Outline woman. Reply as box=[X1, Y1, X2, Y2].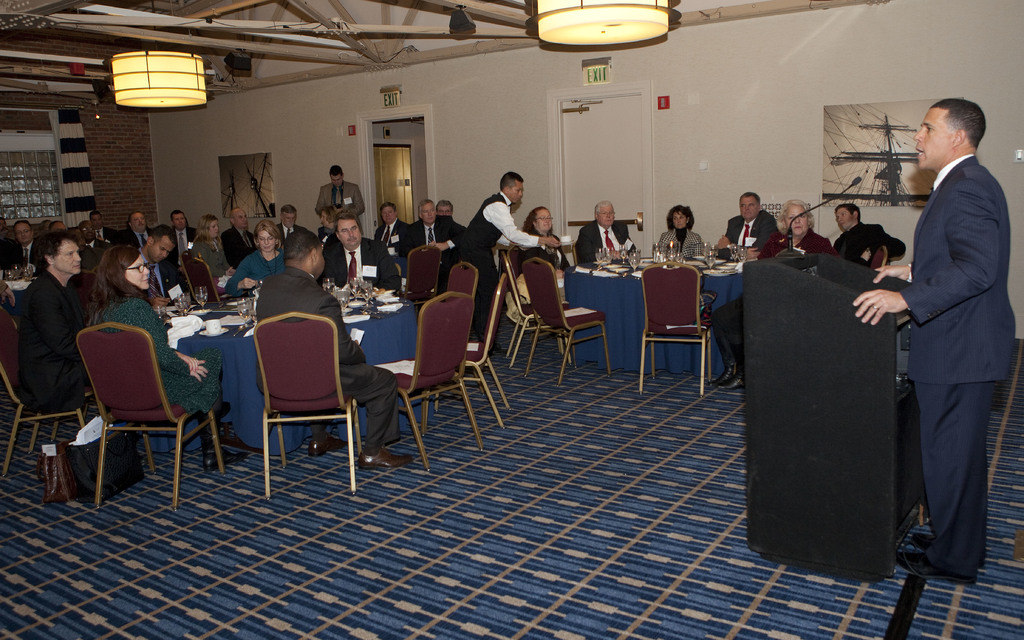
box=[717, 200, 833, 399].
